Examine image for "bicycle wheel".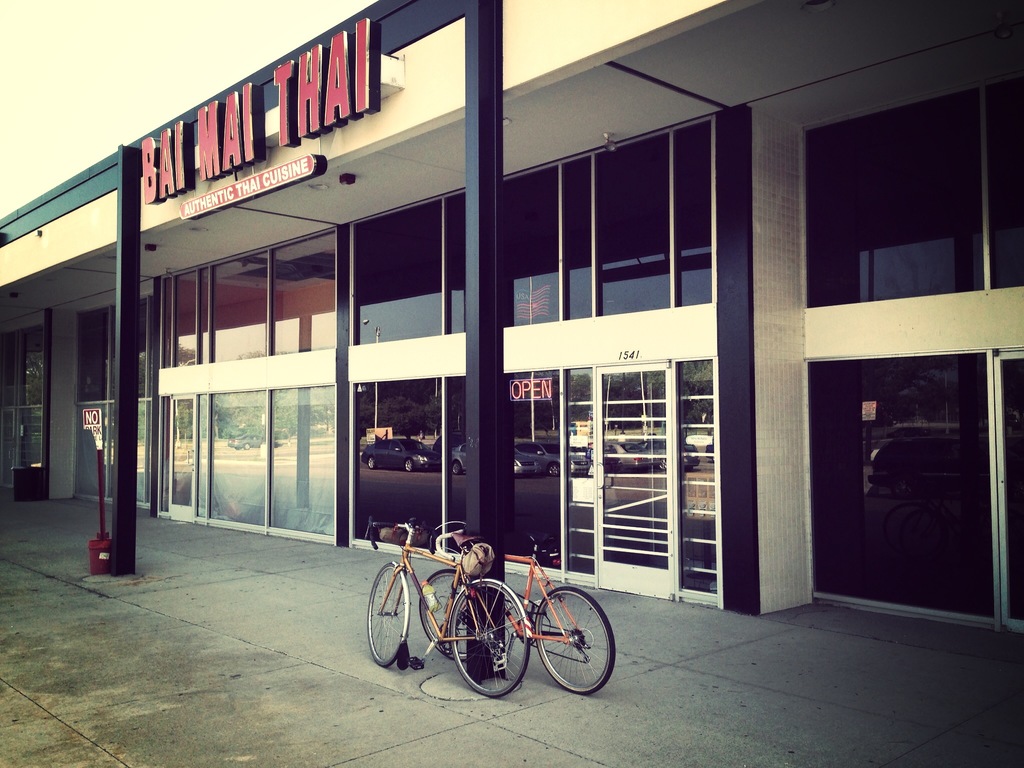
Examination result: select_region(532, 585, 616, 696).
